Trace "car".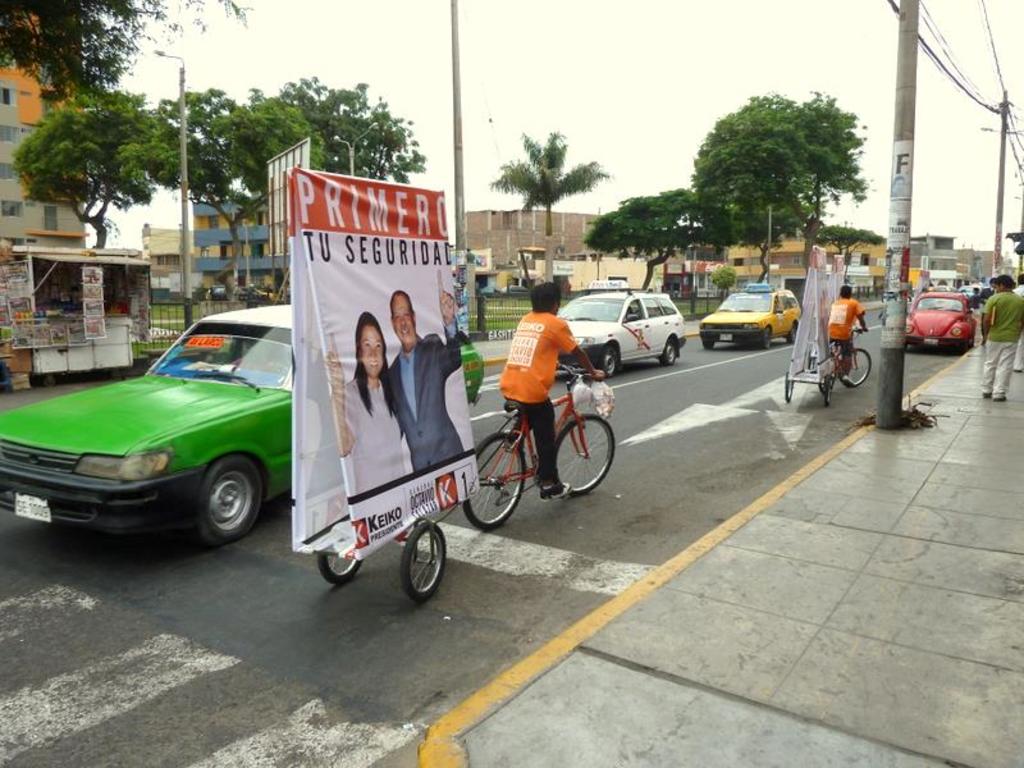
Traced to bbox(500, 283, 529, 294).
